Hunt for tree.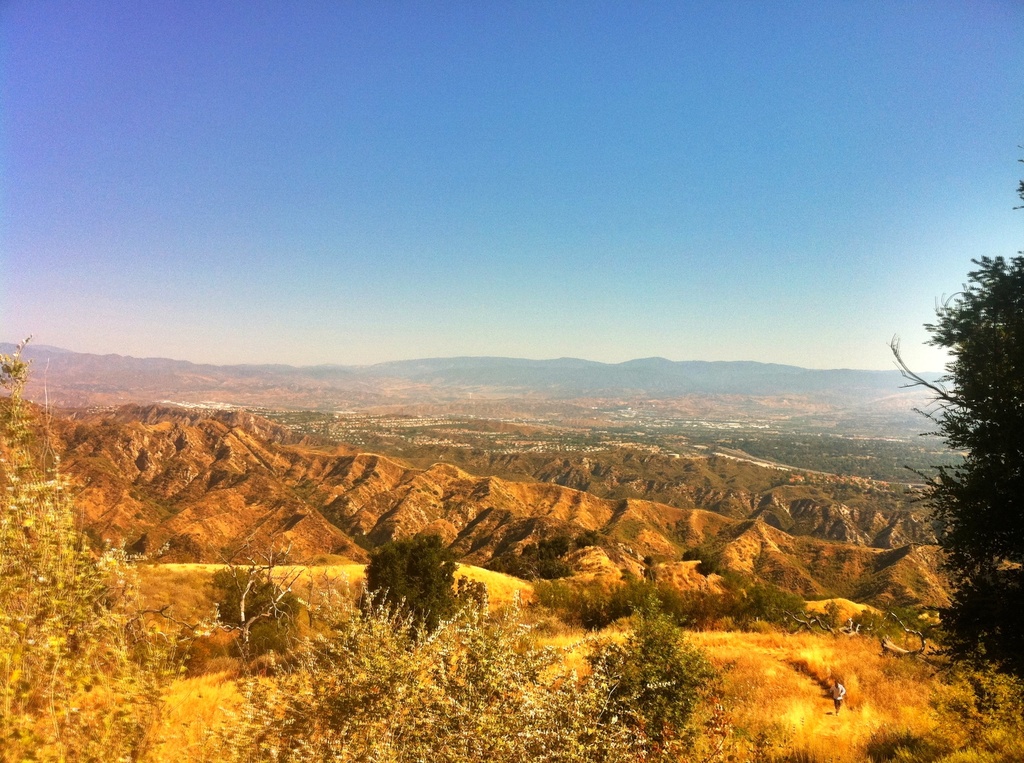
Hunted down at <bbox>180, 539, 307, 679</bbox>.
